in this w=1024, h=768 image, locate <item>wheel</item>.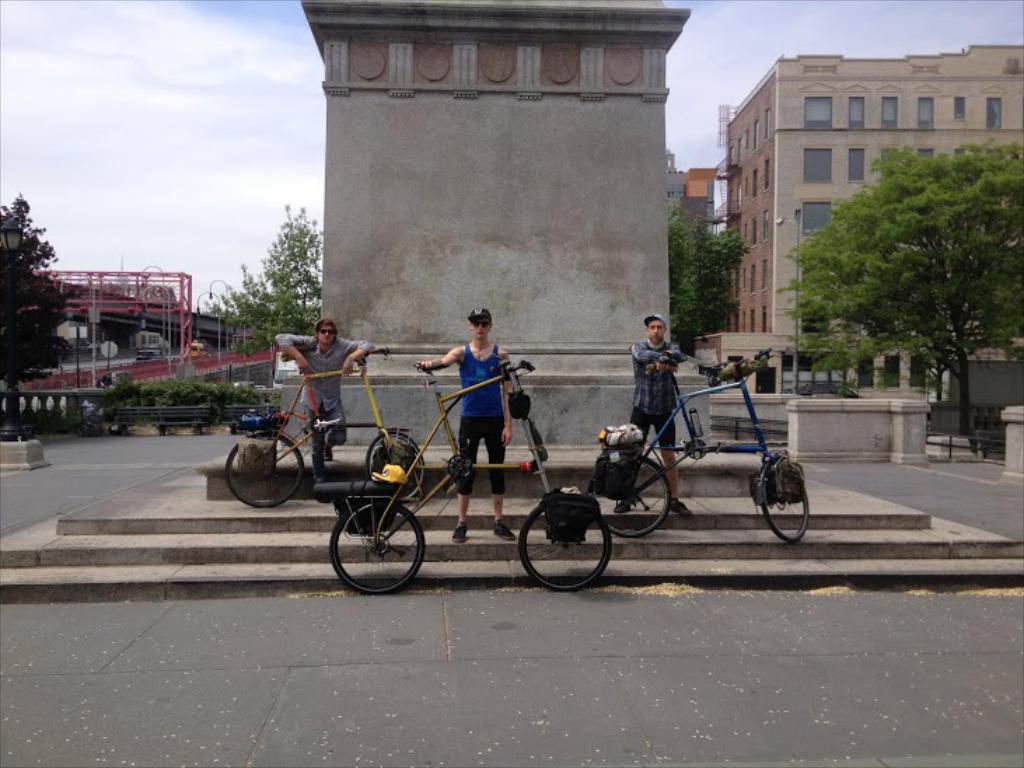
Bounding box: box(590, 460, 665, 542).
